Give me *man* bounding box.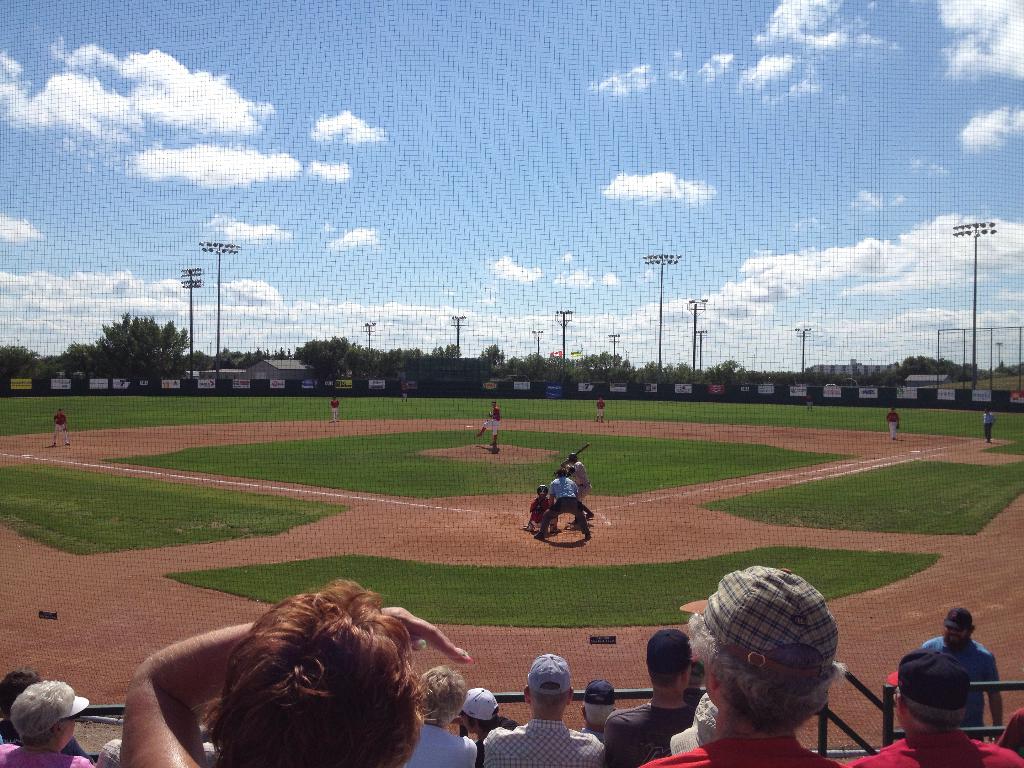
box=[884, 404, 900, 438].
